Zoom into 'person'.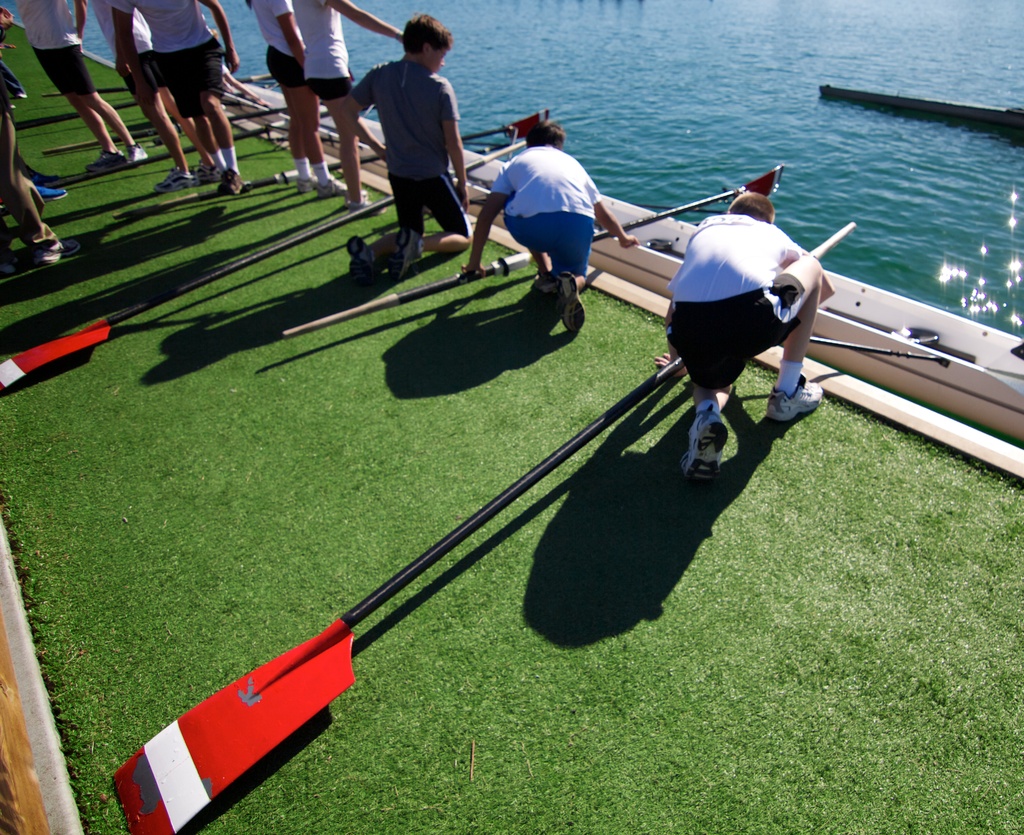
Zoom target: l=294, t=0, r=404, b=220.
